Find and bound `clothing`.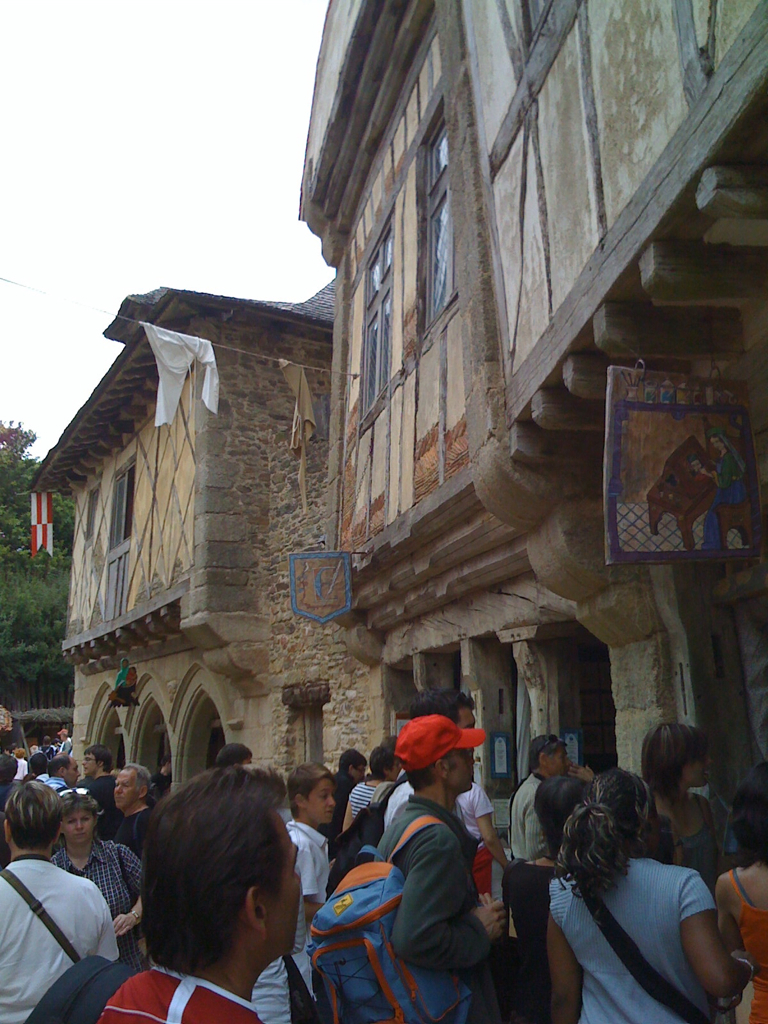
Bound: (x1=52, y1=831, x2=146, y2=905).
